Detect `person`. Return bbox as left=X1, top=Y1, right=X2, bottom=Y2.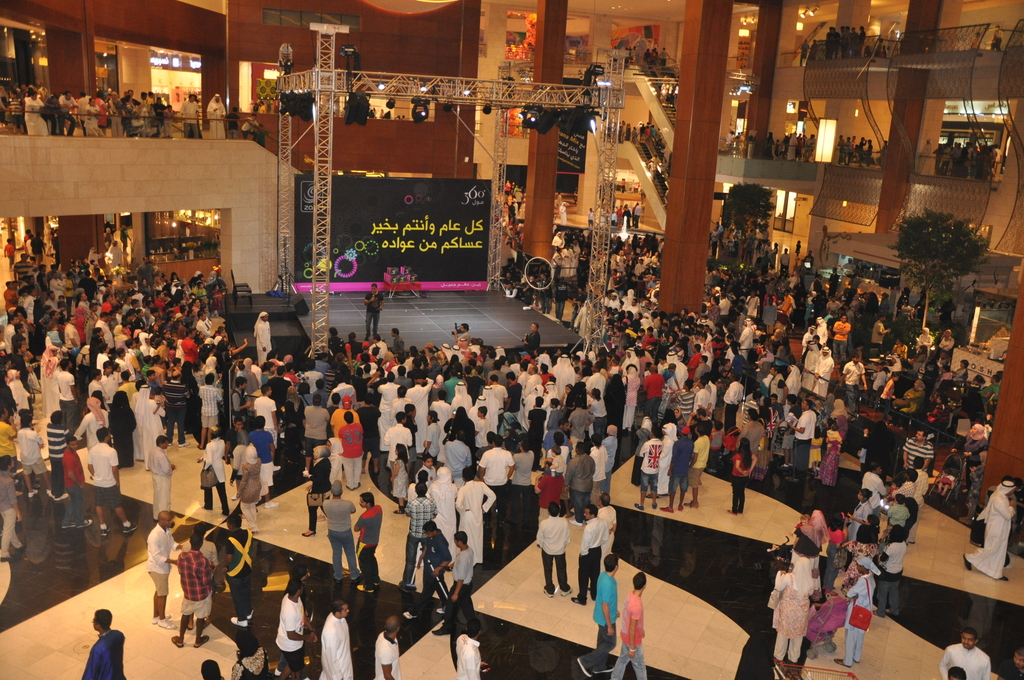
left=81, top=610, right=125, bottom=679.
